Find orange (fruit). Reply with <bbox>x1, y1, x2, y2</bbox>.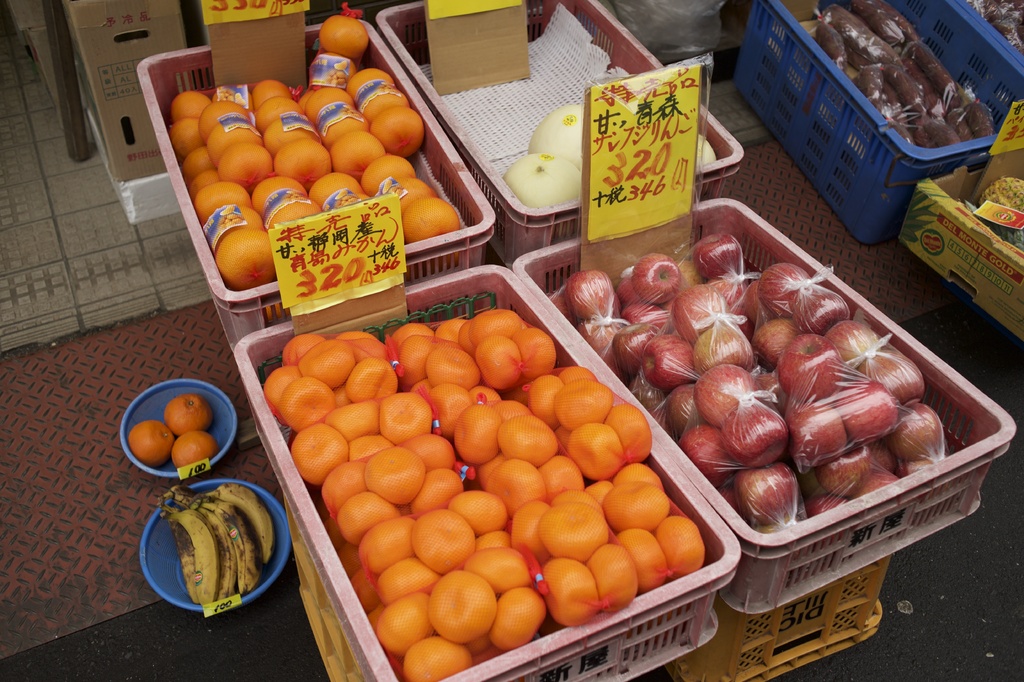
<bbox>596, 529, 665, 584</bbox>.
